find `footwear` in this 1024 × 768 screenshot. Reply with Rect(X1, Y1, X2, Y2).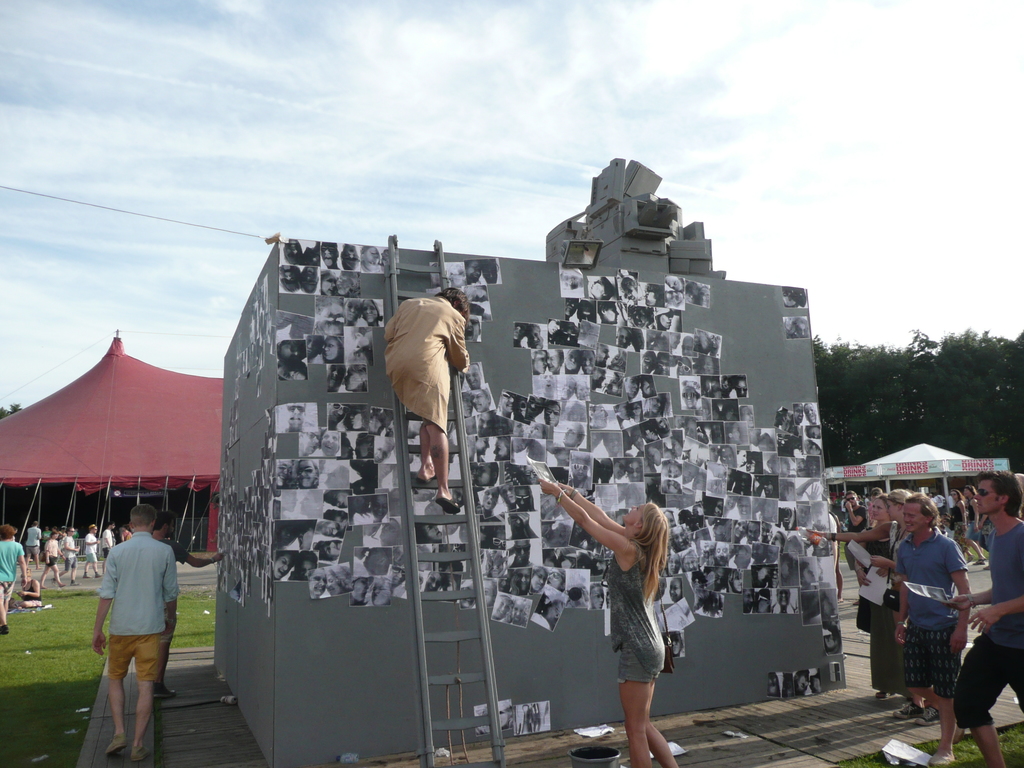
Rect(0, 623, 7, 634).
